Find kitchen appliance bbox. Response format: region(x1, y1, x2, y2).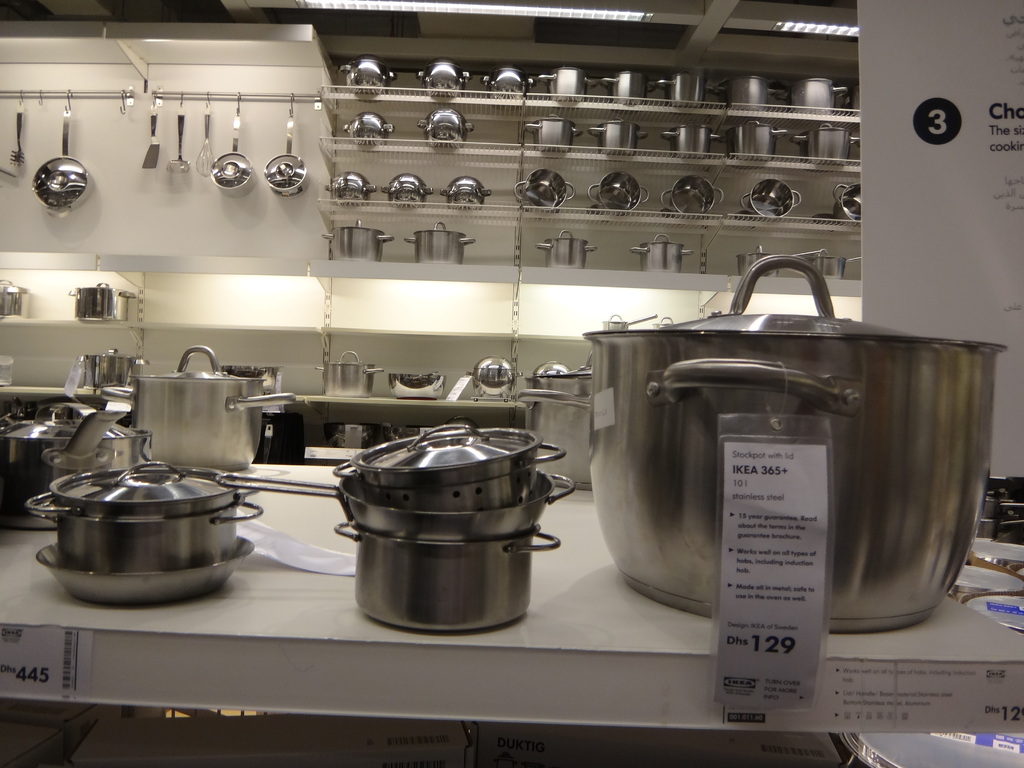
region(479, 65, 535, 95).
